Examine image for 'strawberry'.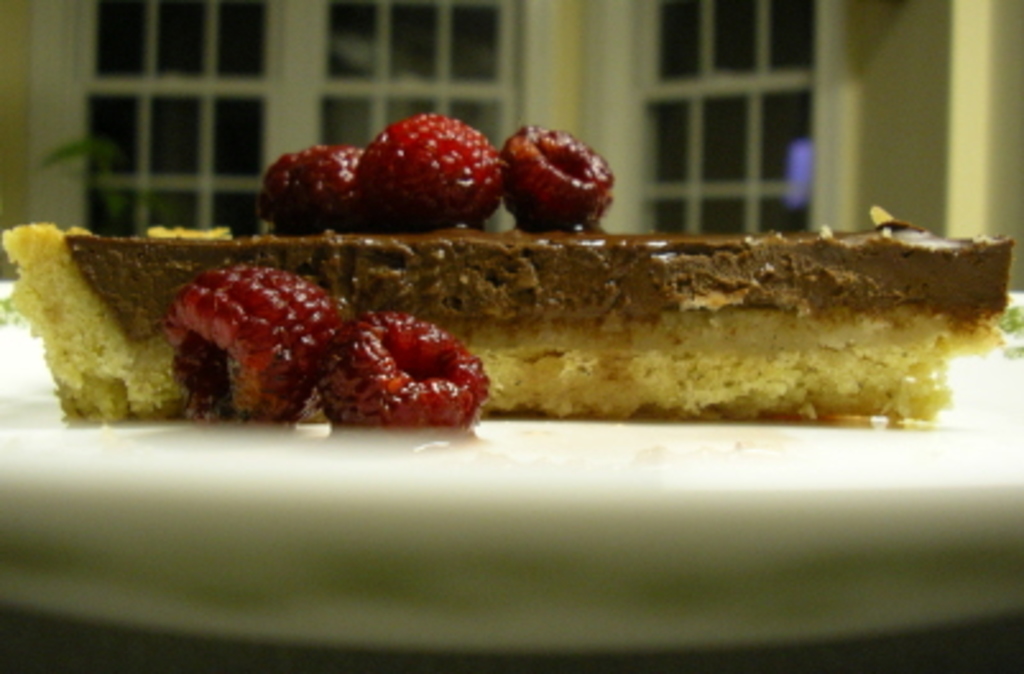
Examination result: 248,110,501,232.
